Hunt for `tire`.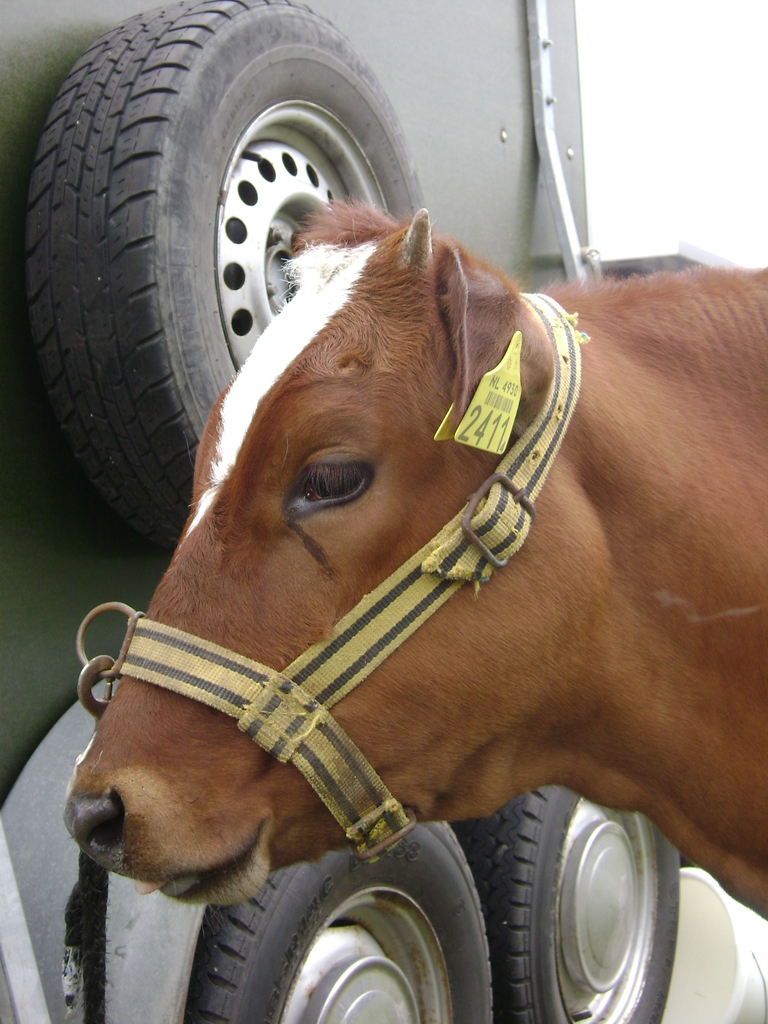
Hunted down at left=183, top=820, right=492, bottom=1023.
